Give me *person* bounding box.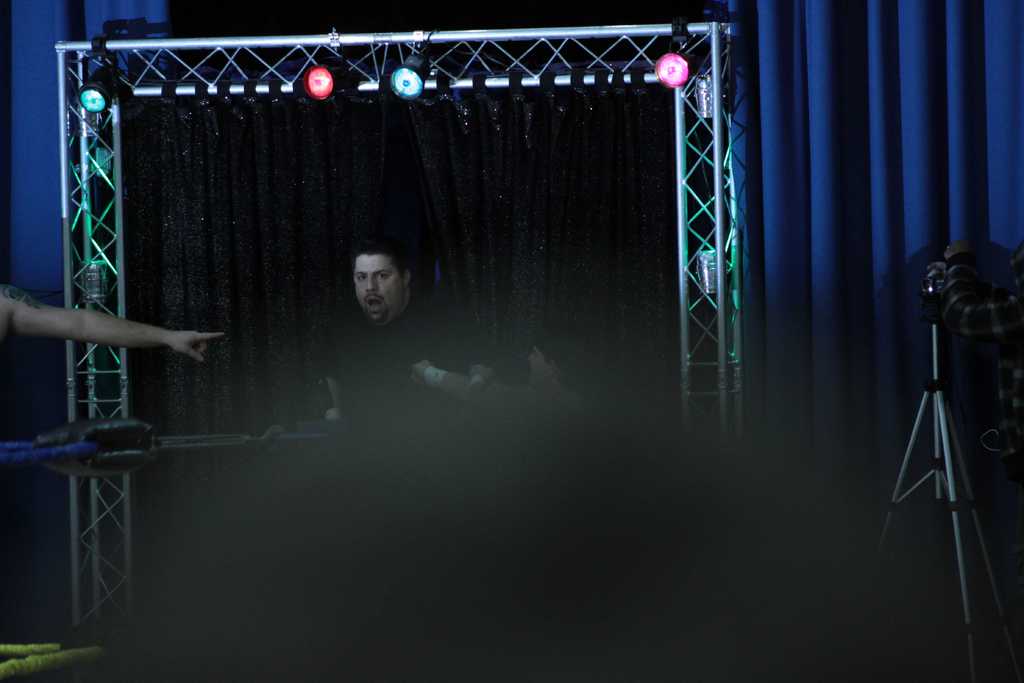
0/272/228/347.
